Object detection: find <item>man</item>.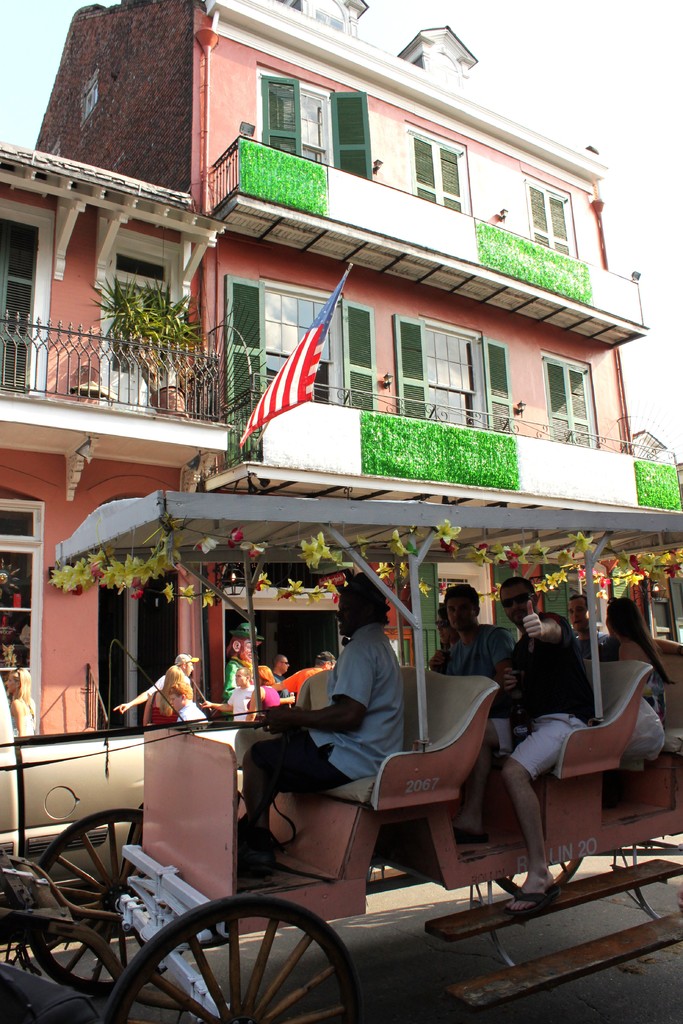
[269,652,341,694].
